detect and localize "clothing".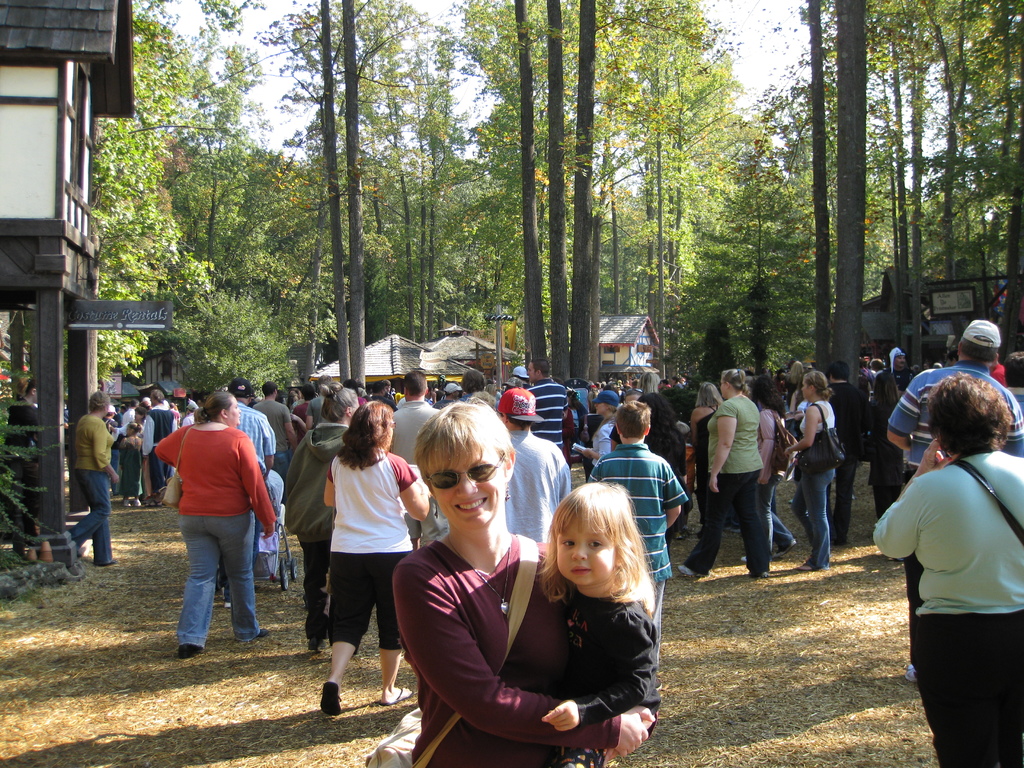
Localized at (left=283, top=421, right=353, bottom=643).
